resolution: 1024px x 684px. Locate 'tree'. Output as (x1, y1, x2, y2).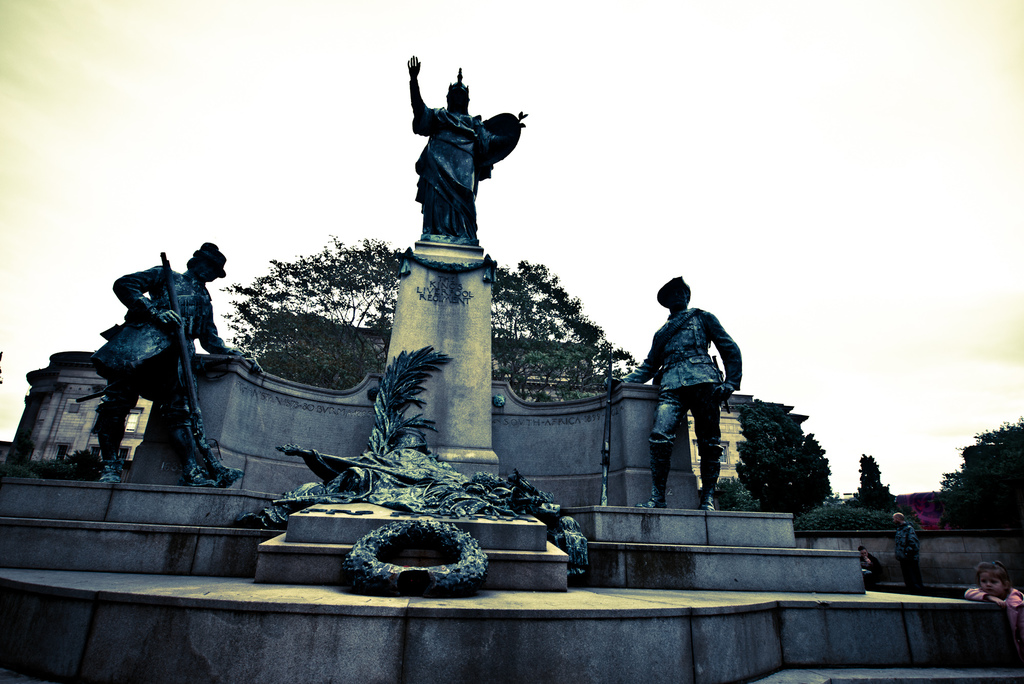
(941, 411, 1022, 547).
